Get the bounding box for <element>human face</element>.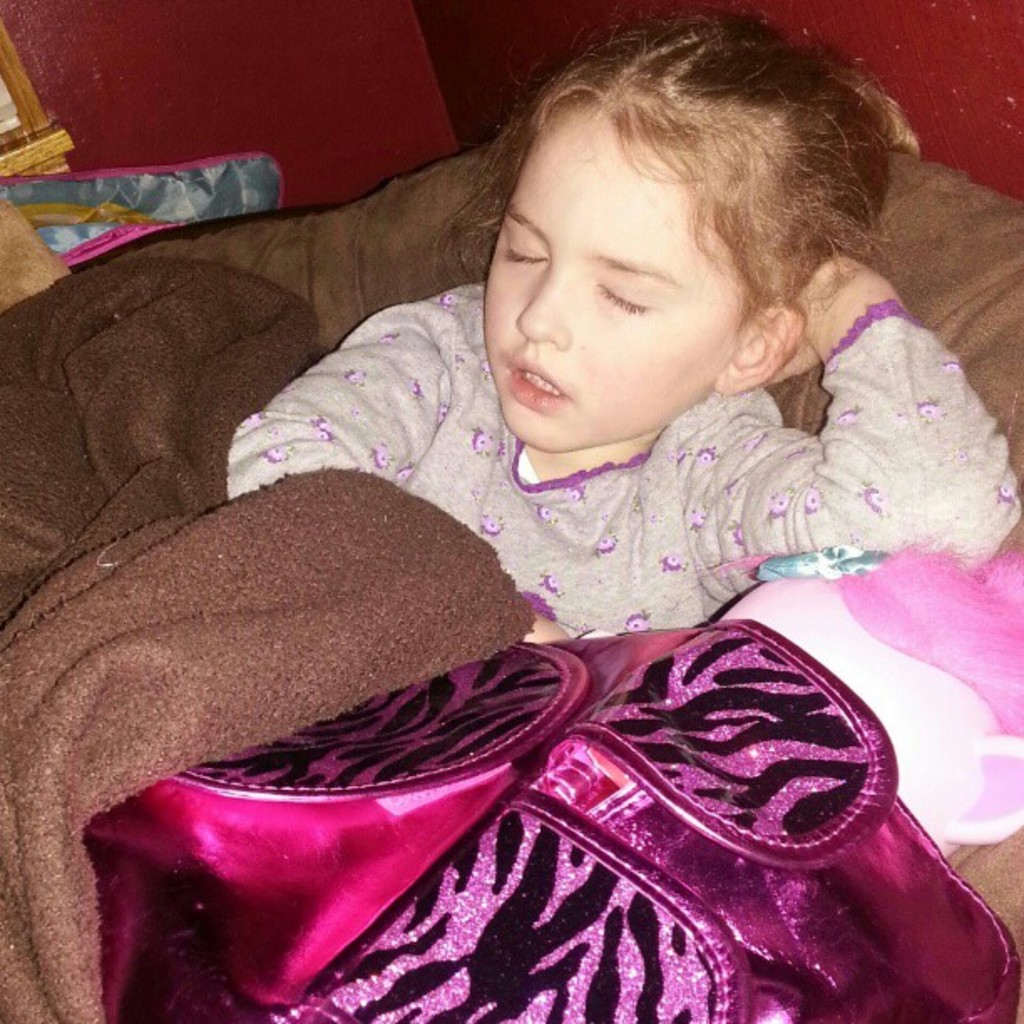
<bbox>479, 159, 731, 450</bbox>.
